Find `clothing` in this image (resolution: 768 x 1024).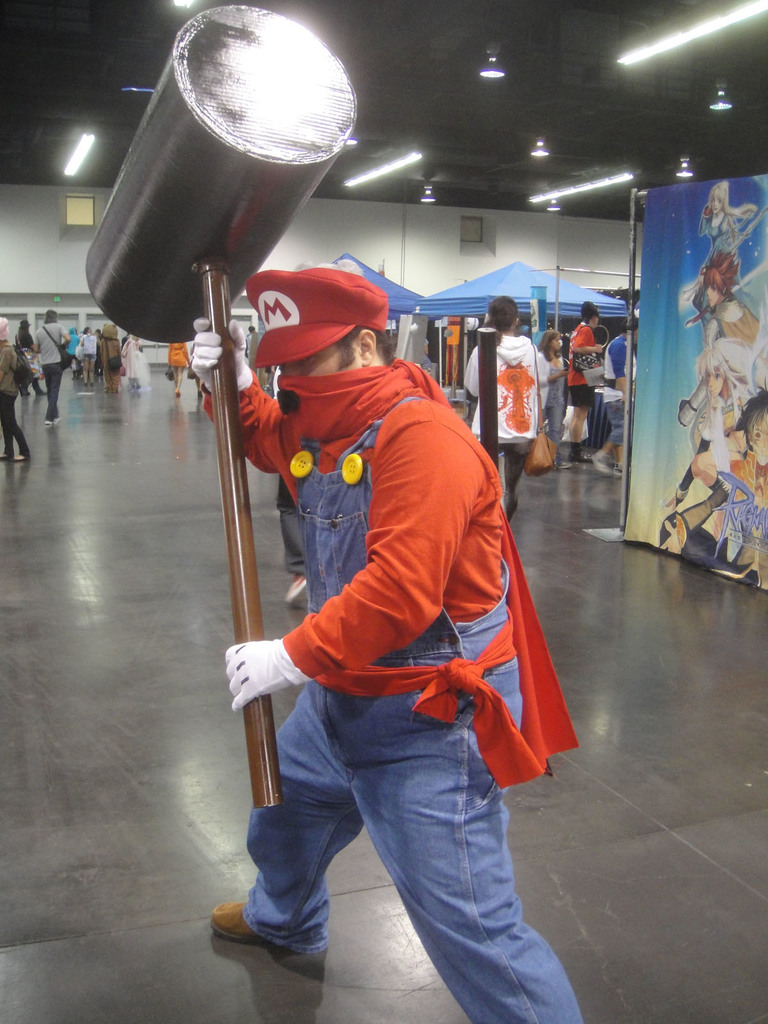
<box>543,350,560,420</box>.
